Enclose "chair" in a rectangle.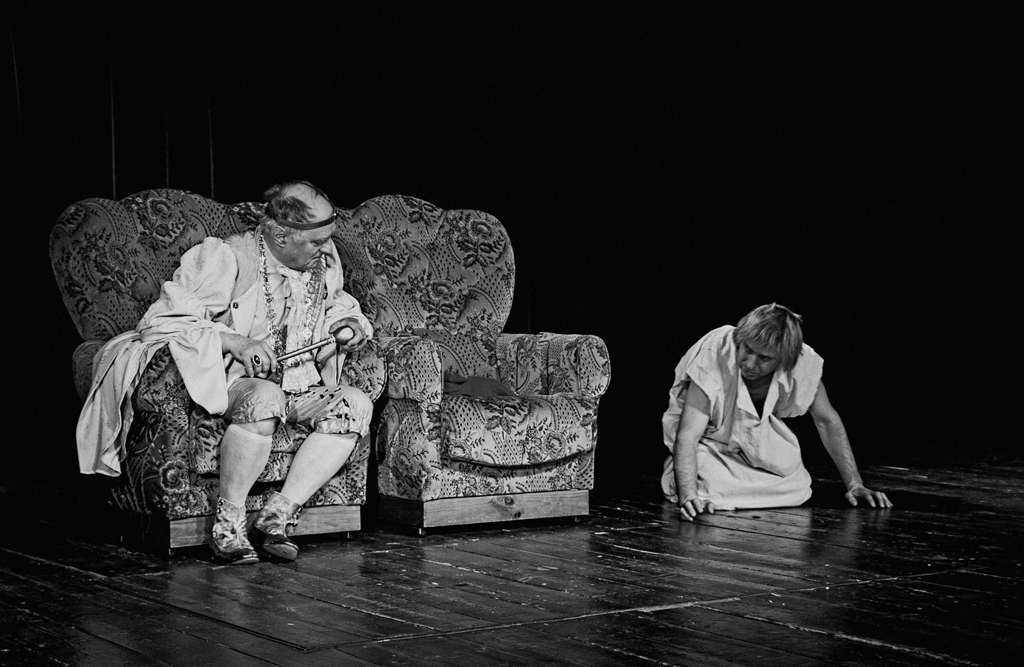
x1=42 y1=189 x2=392 y2=556.
